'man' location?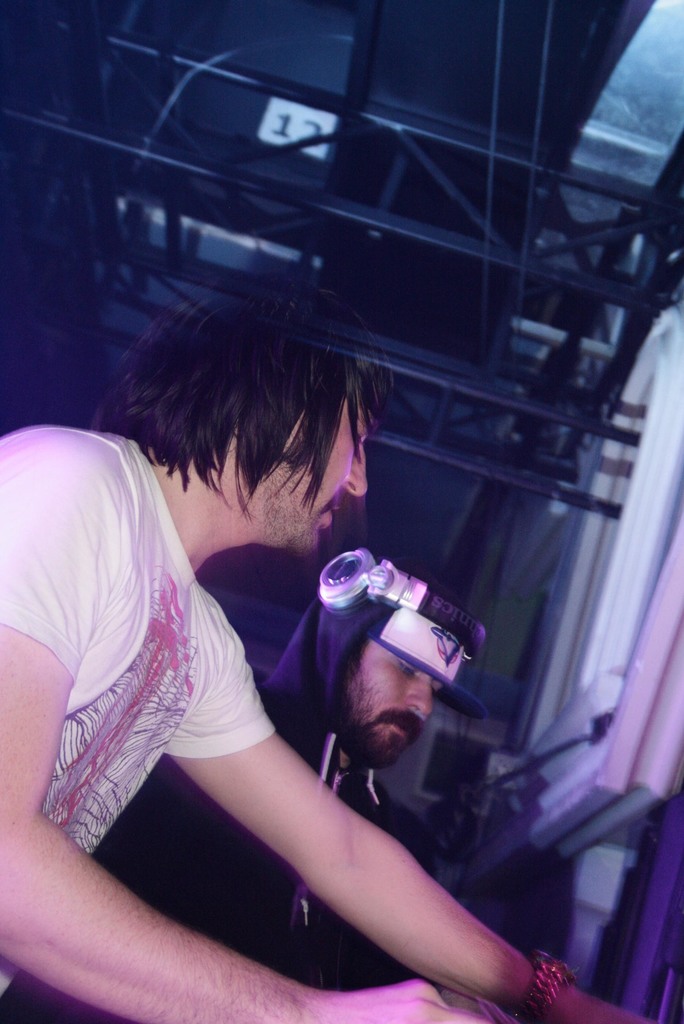
left=0, top=561, right=488, bottom=1018
